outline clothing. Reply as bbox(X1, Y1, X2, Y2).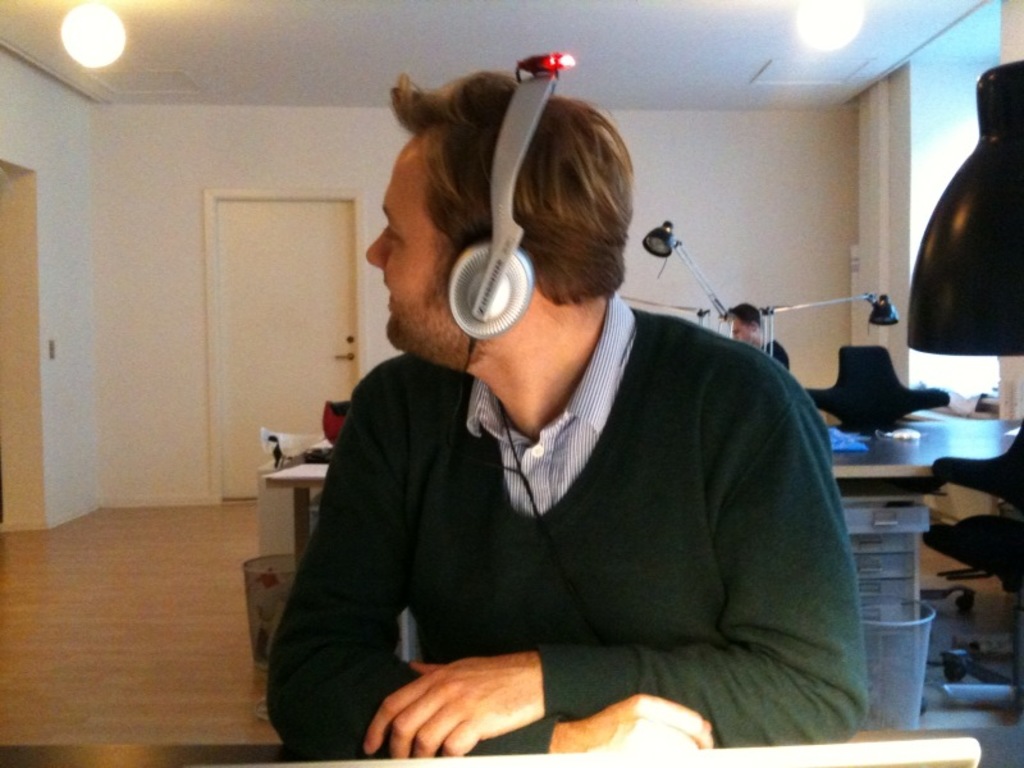
bbox(454, 284, 632, 518).
